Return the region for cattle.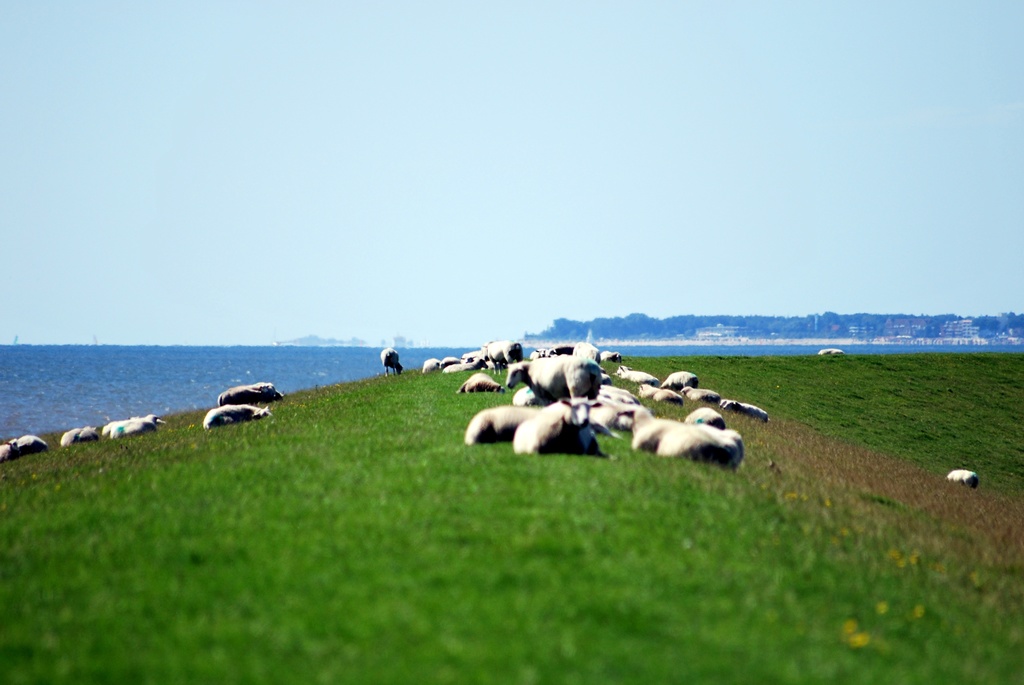
region(479, 340, 524, 372).
